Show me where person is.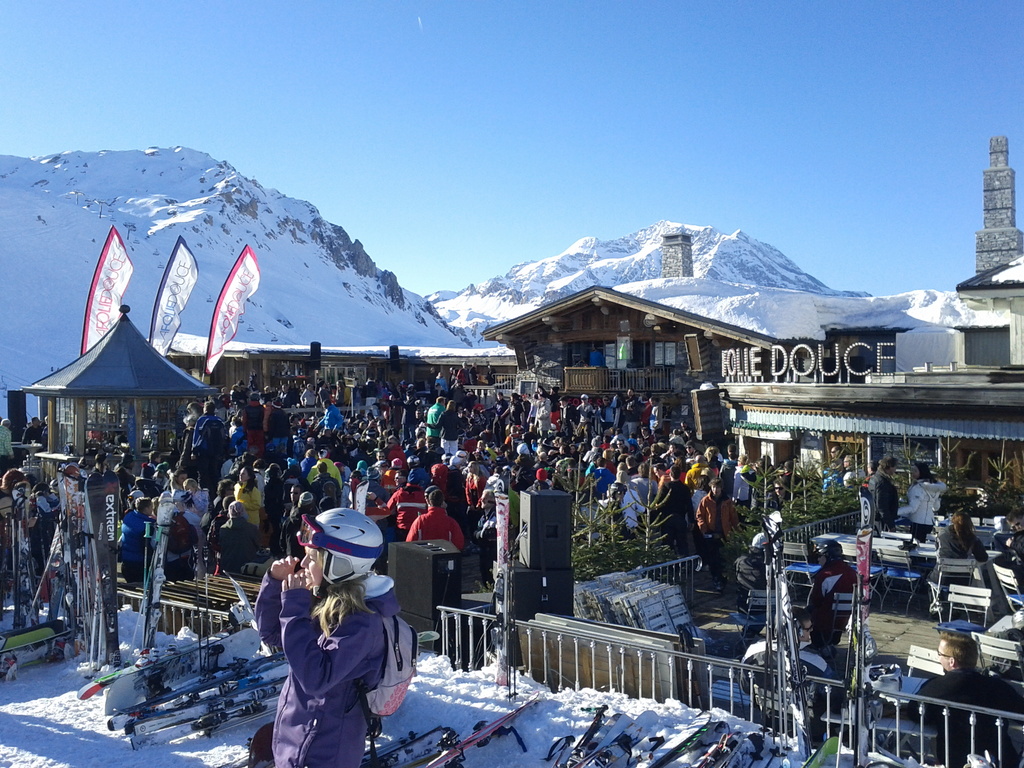
person is at [799,538,863,655].
